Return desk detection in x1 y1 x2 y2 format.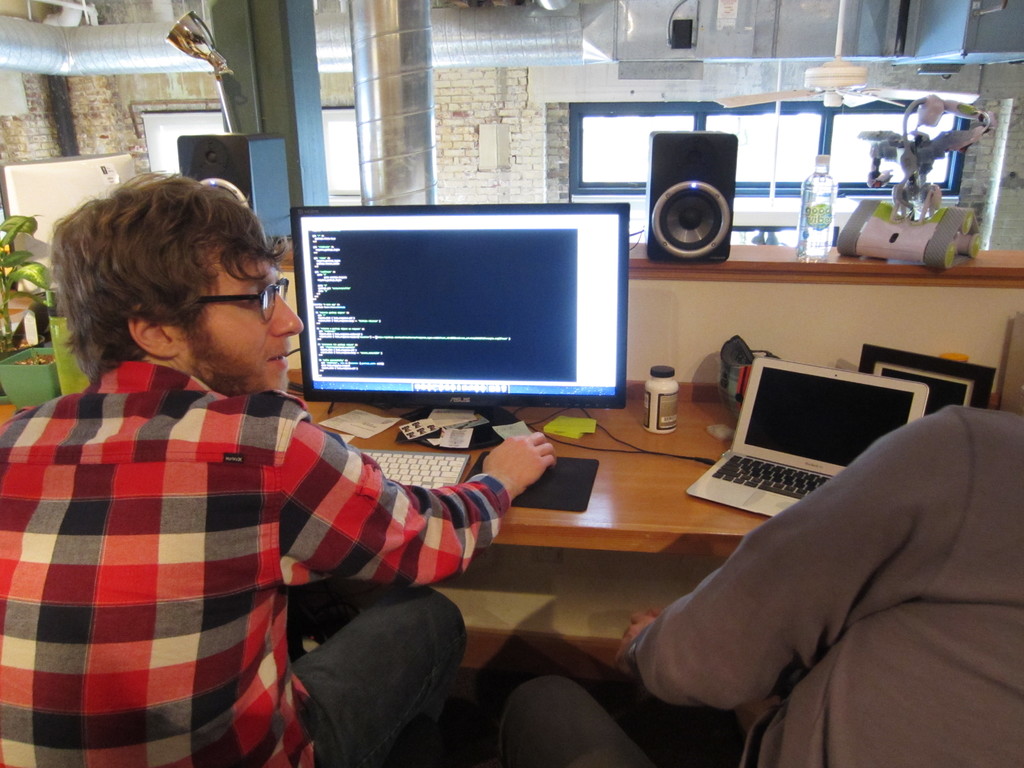
305 390 993 684.
